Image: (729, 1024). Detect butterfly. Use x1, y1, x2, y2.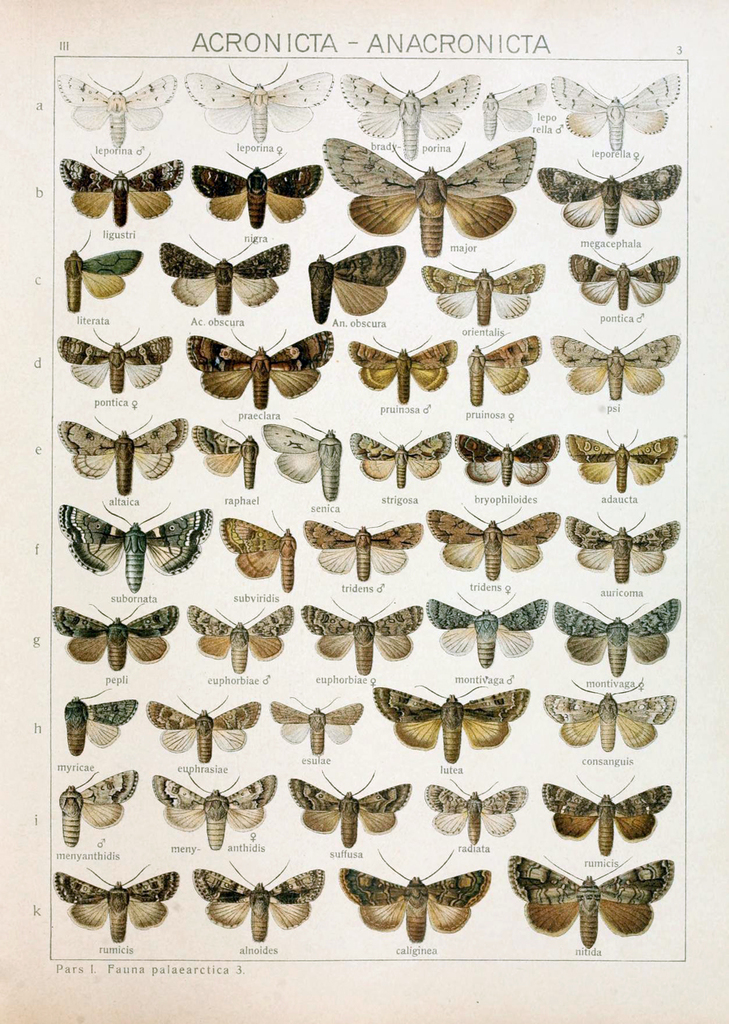
451, 427, 561, 487.
